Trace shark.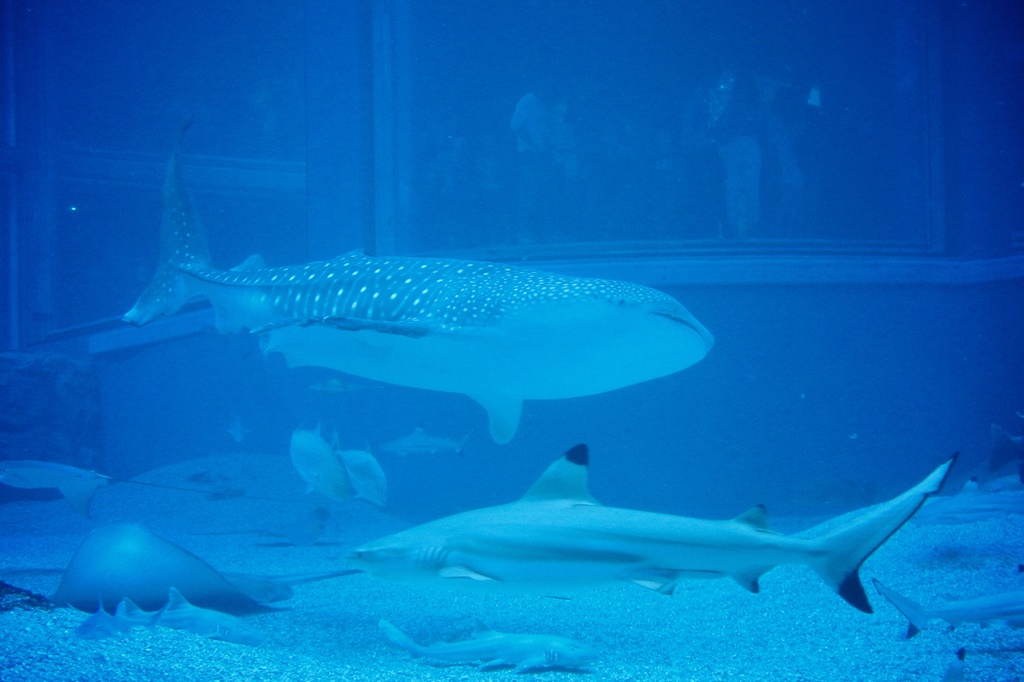
Traced to bbox=[350, 460, 955, 614].
